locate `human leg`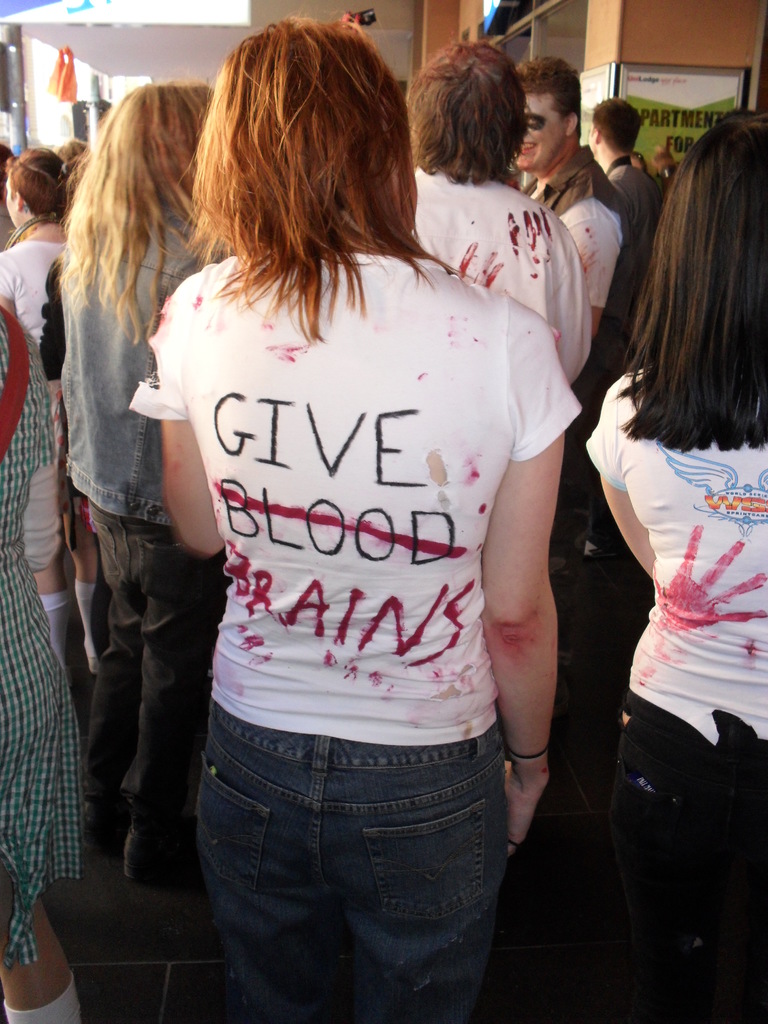
<region>86, 529, 193, 881</region>
